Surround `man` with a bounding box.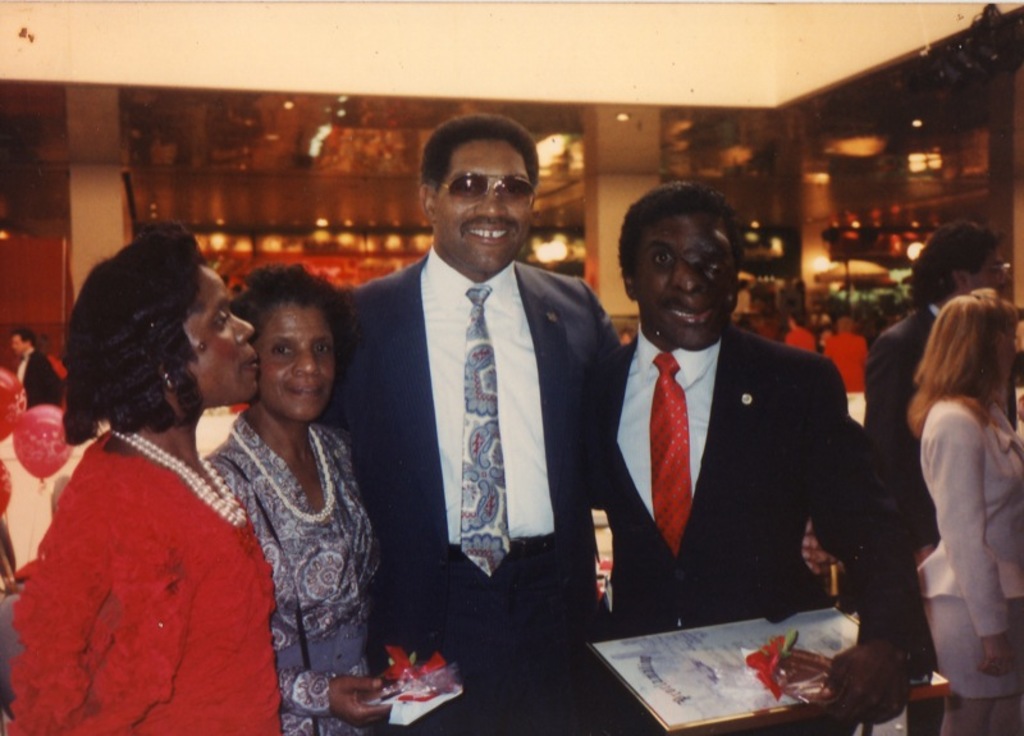
595, 197, 859, 632.
